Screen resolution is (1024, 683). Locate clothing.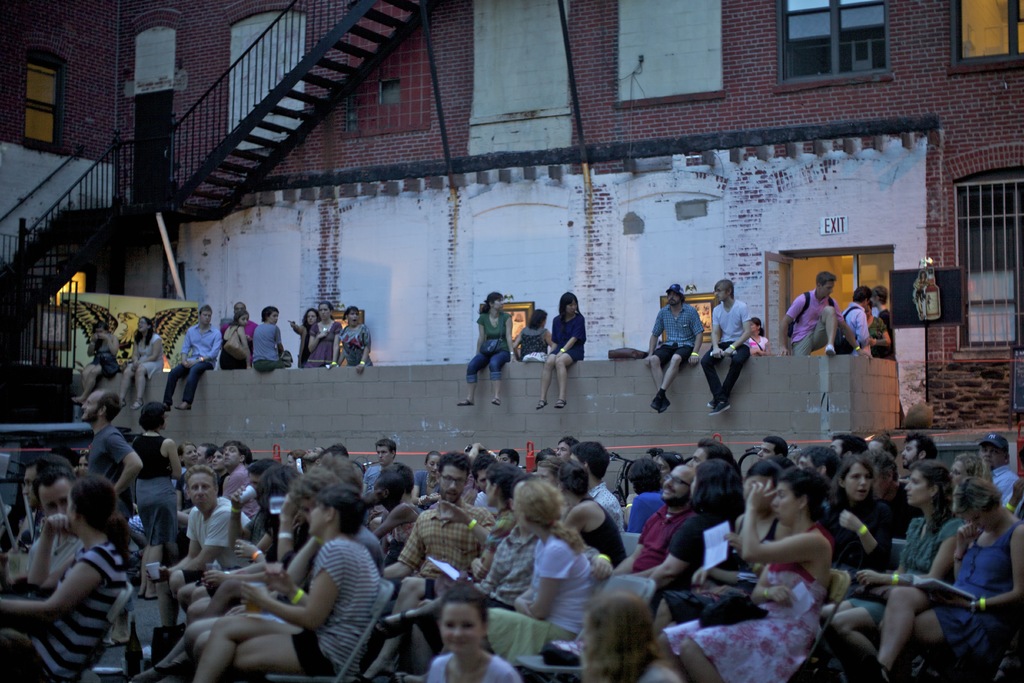
[582, 497, 636, 570].
